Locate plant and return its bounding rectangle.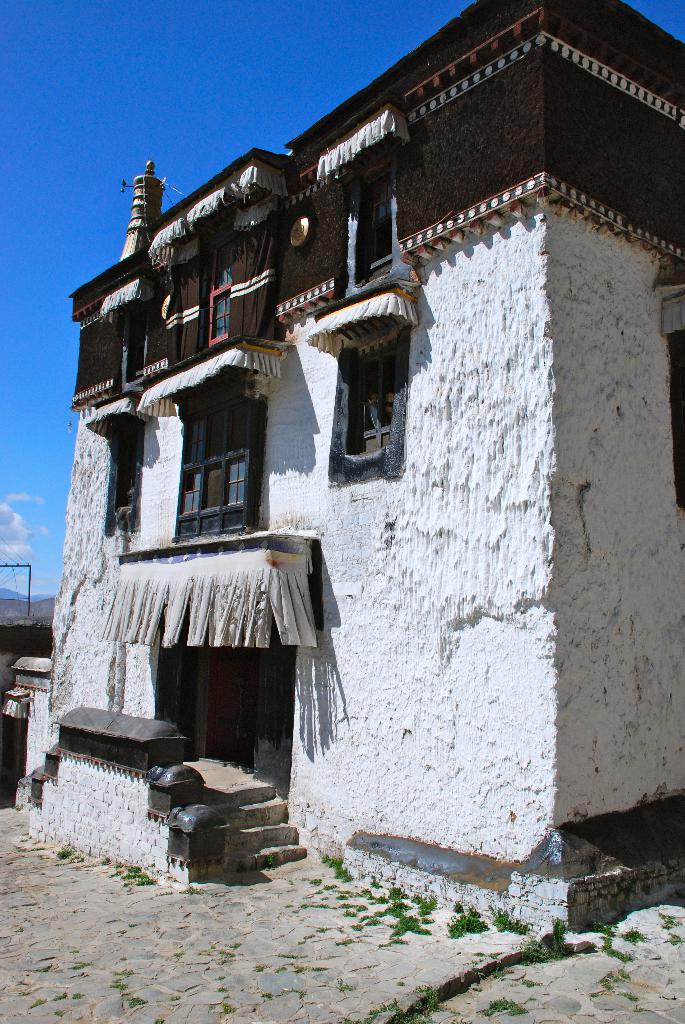
114, 858, 160, 893.
